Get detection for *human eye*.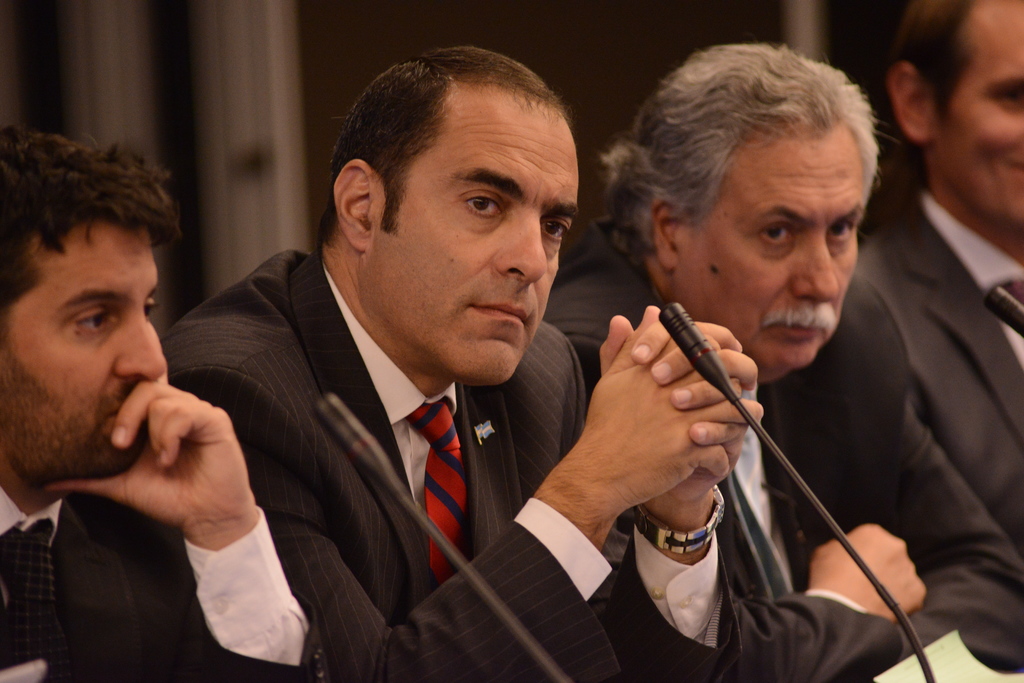
Detection: BBox(826, 215, 860, 241).
